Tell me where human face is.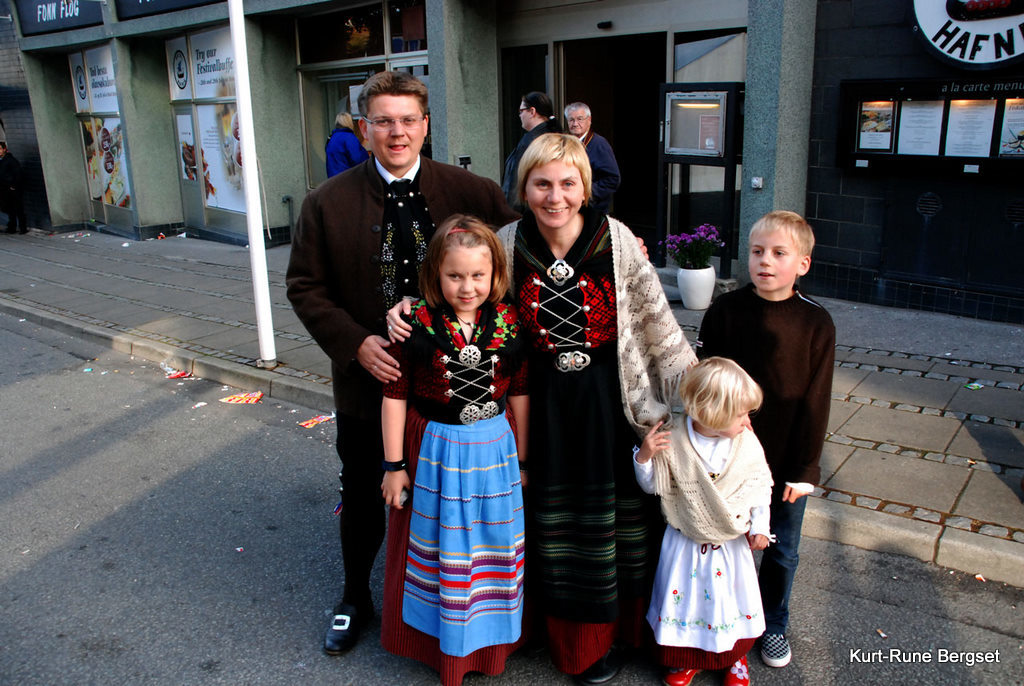
human face is at Rect(566, 111, 588, 132).
